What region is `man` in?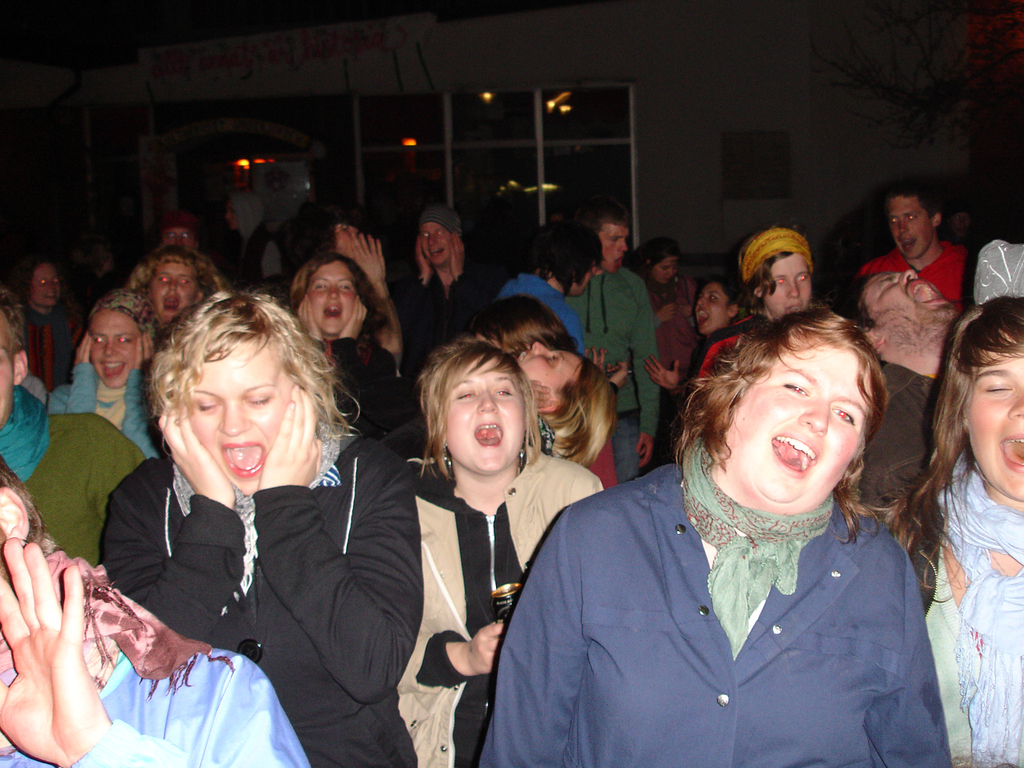
l=559, t=192, r=663, b=483.
